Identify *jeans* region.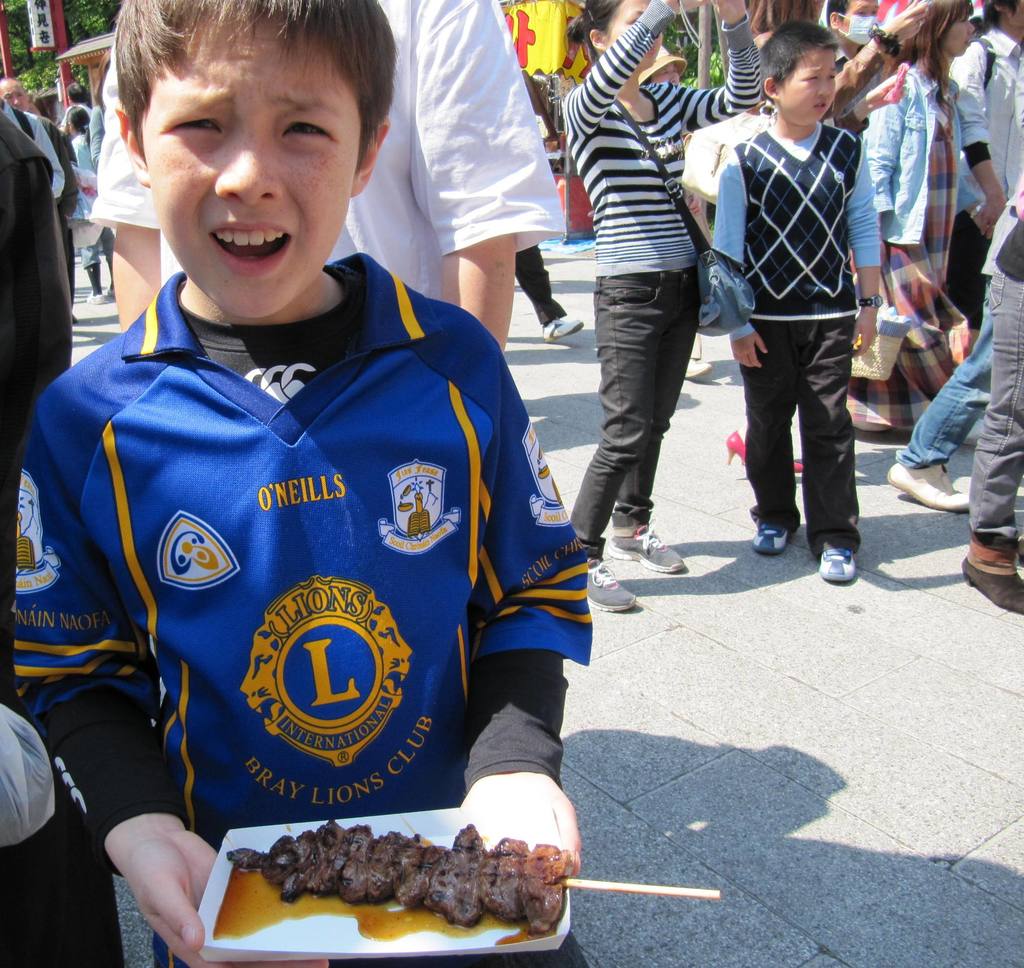
Region: [left=735, top=328, right=856, bottom=560].
